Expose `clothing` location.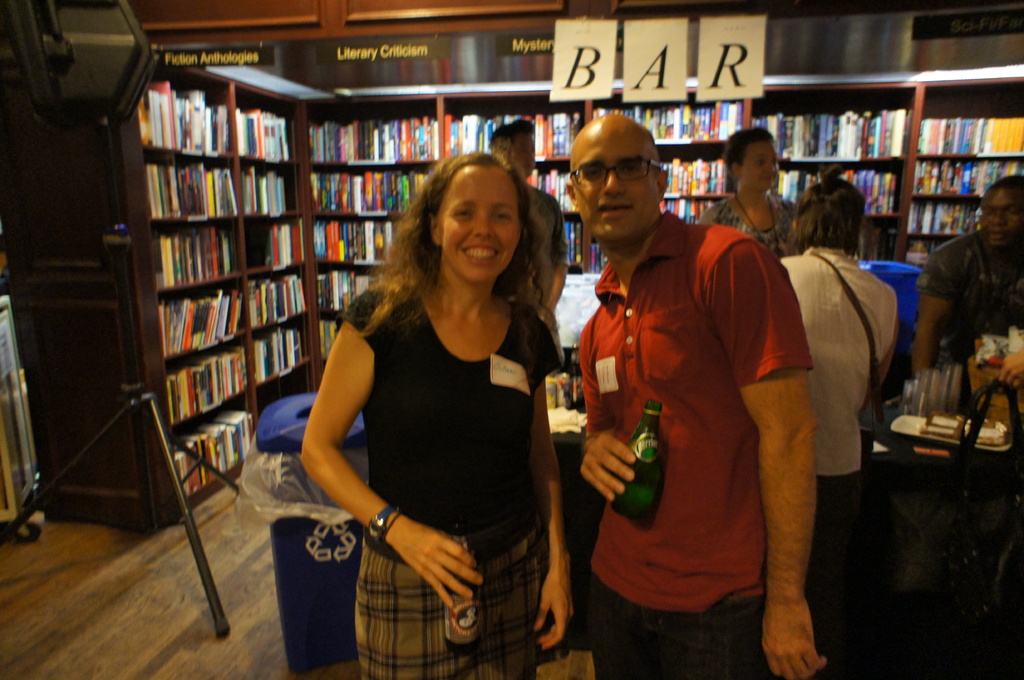
Exposed at <box>700,193,819,258</box>.
